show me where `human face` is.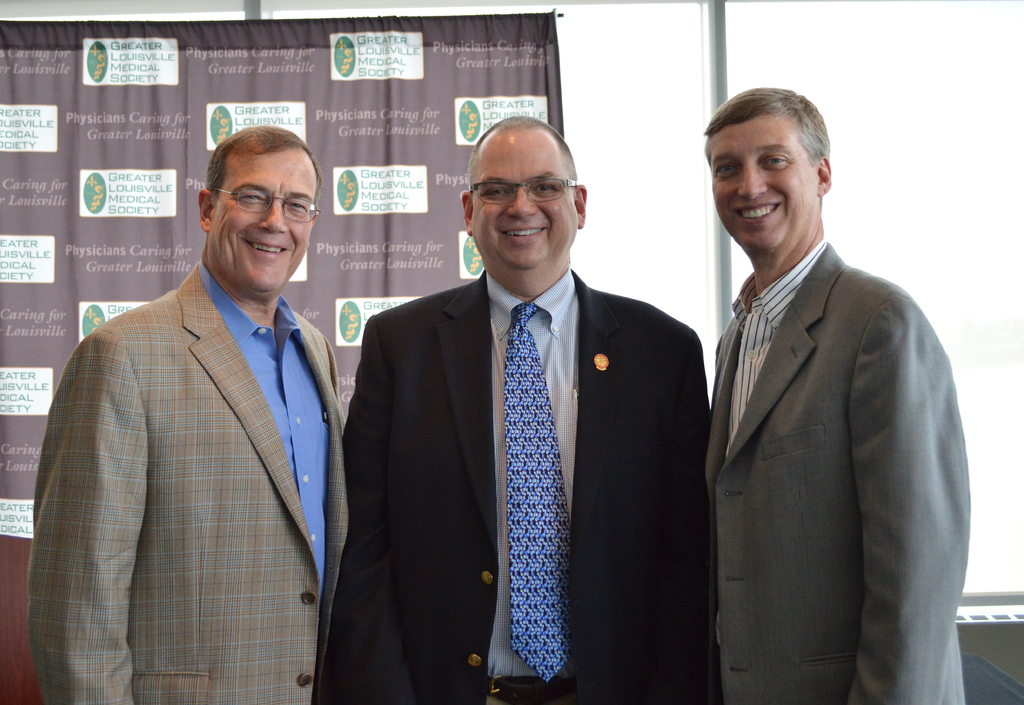
`human face` is at left=468, top=127, right=584, bottom=272.
